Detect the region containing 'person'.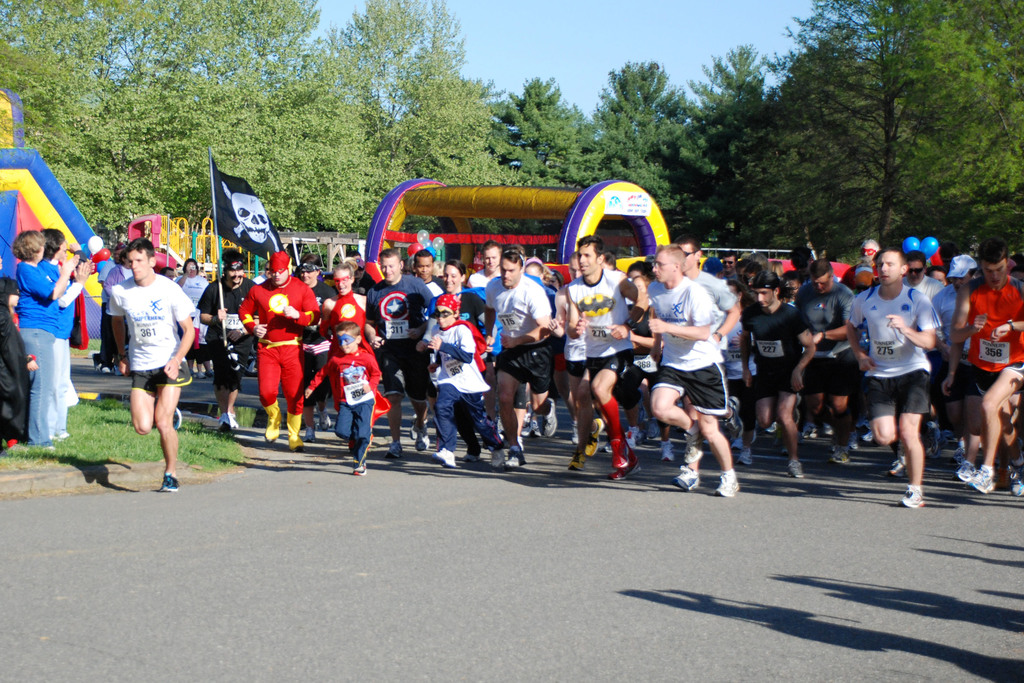
box=[412, 248, 450, 295].
